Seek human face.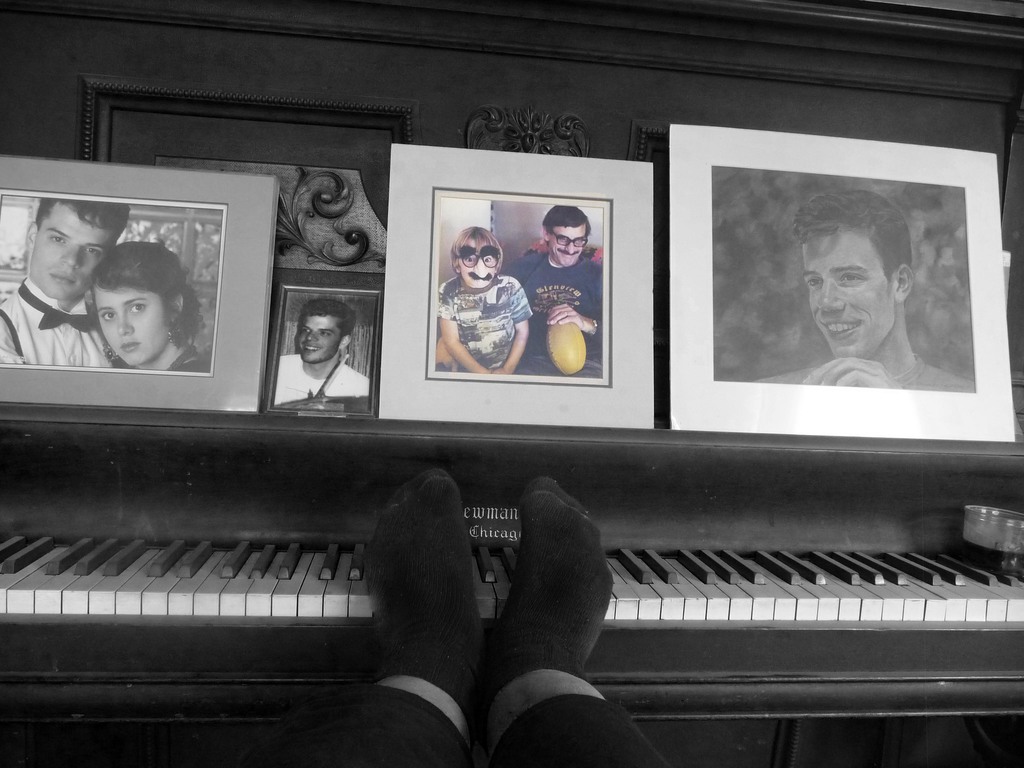
box(795, 223, 895, 362).
